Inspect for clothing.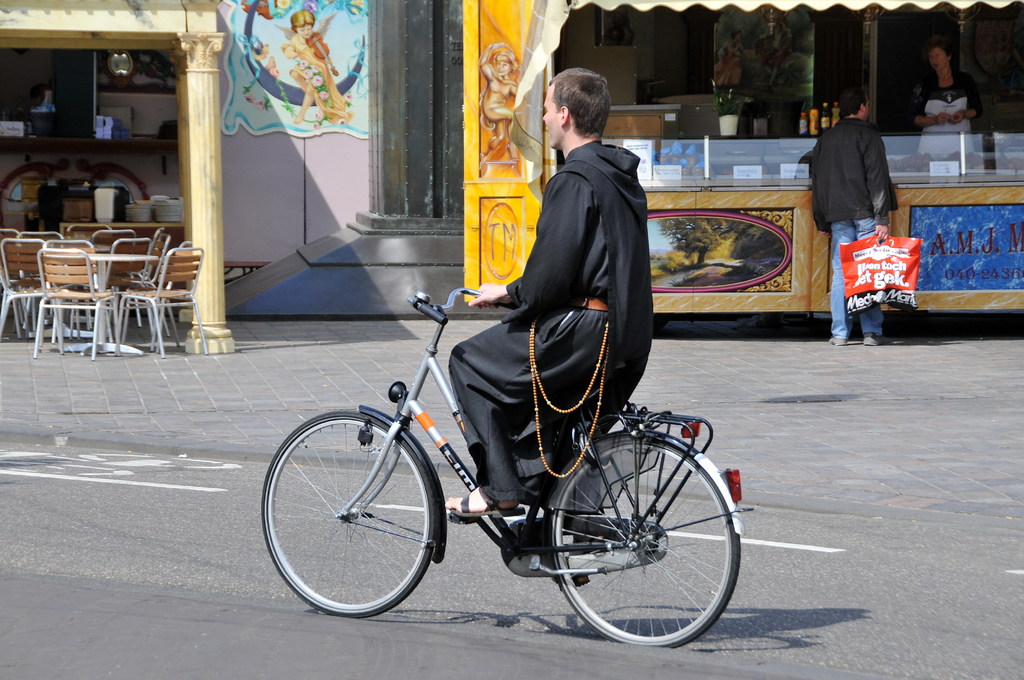
Inspection: (35,92,77,143).
